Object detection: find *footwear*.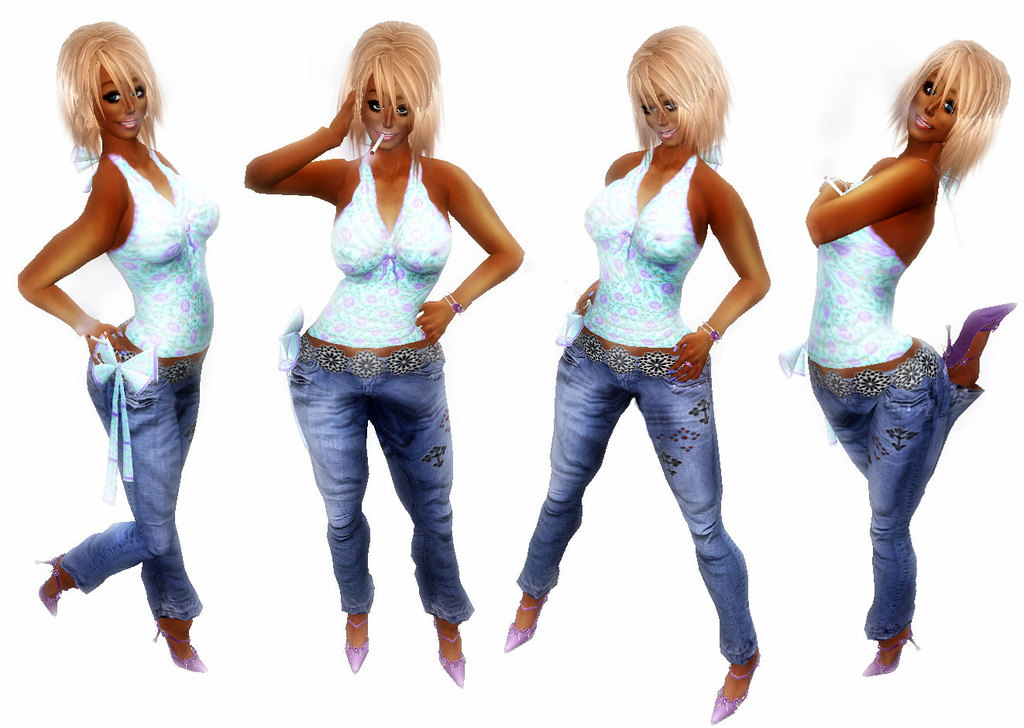
(342, 607, 374, 672).
